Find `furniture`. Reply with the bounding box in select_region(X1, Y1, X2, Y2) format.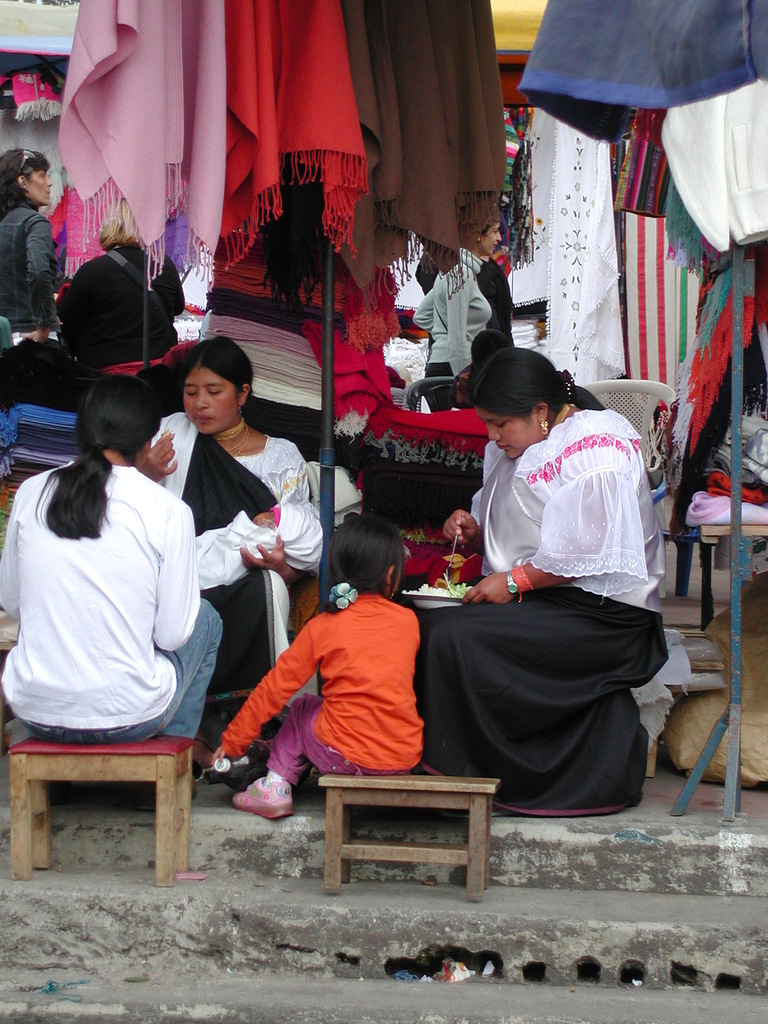
select_region(6, 735, 198, 888).
